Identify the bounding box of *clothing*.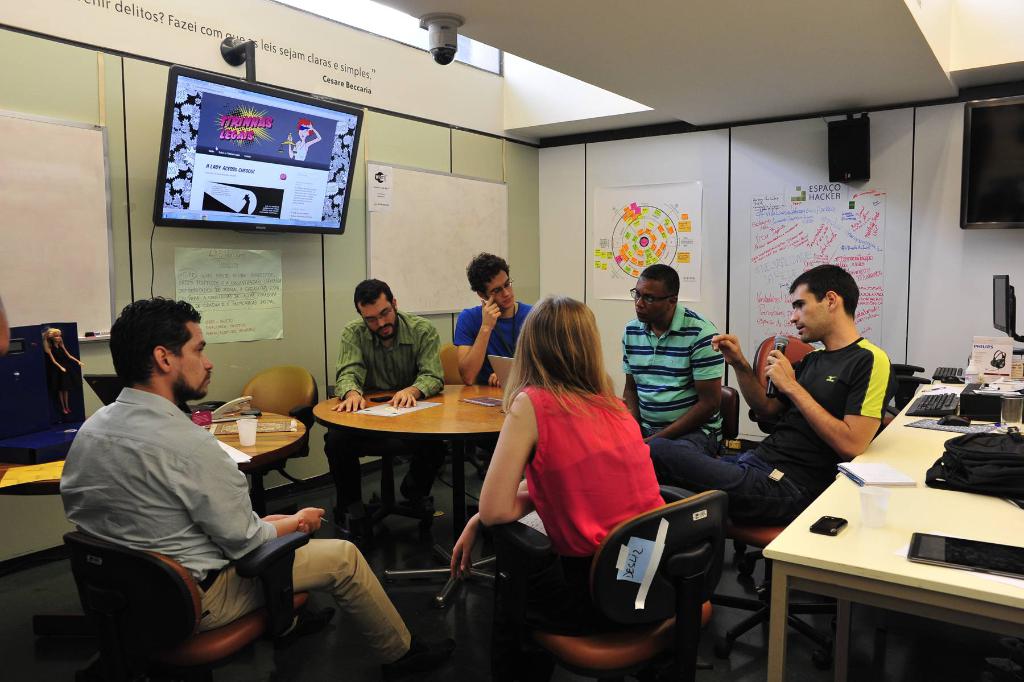
(left=325, top=309, right=446, bottom=515).
